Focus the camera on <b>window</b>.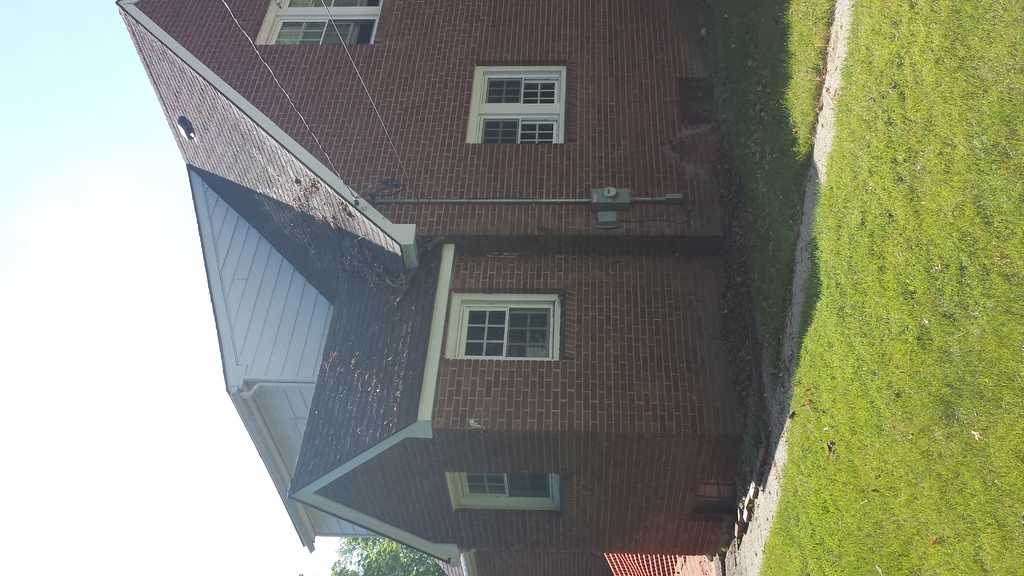
Focus region: {"left": 429, "top": 280, "right": 569, "bottom": 366}.
